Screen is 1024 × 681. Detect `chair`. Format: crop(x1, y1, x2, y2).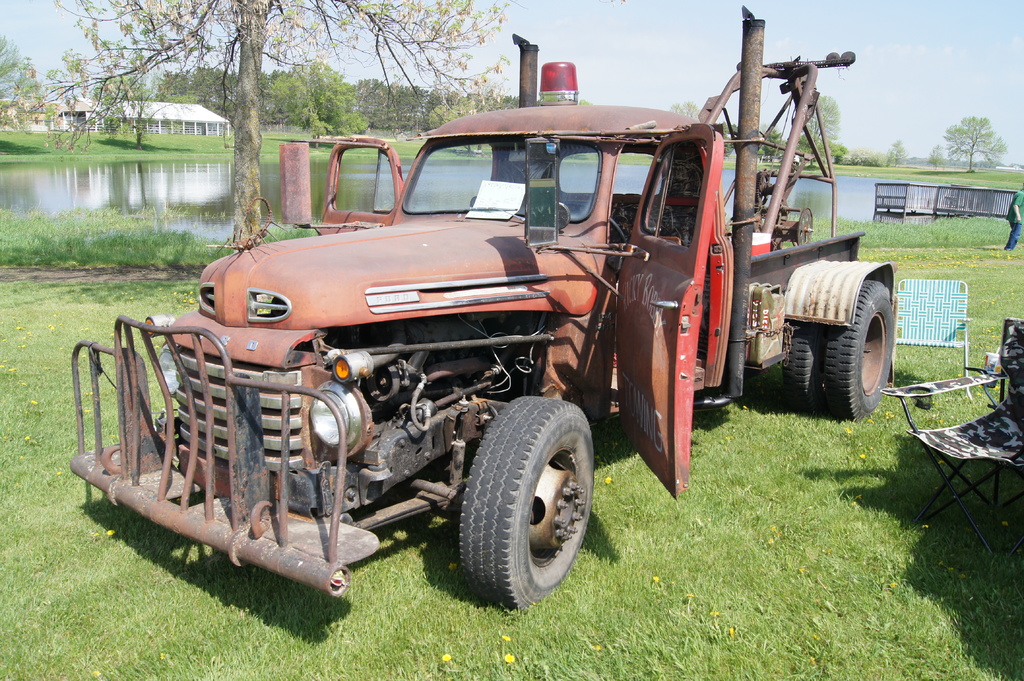
crop(902, 367, 1023, 542).
